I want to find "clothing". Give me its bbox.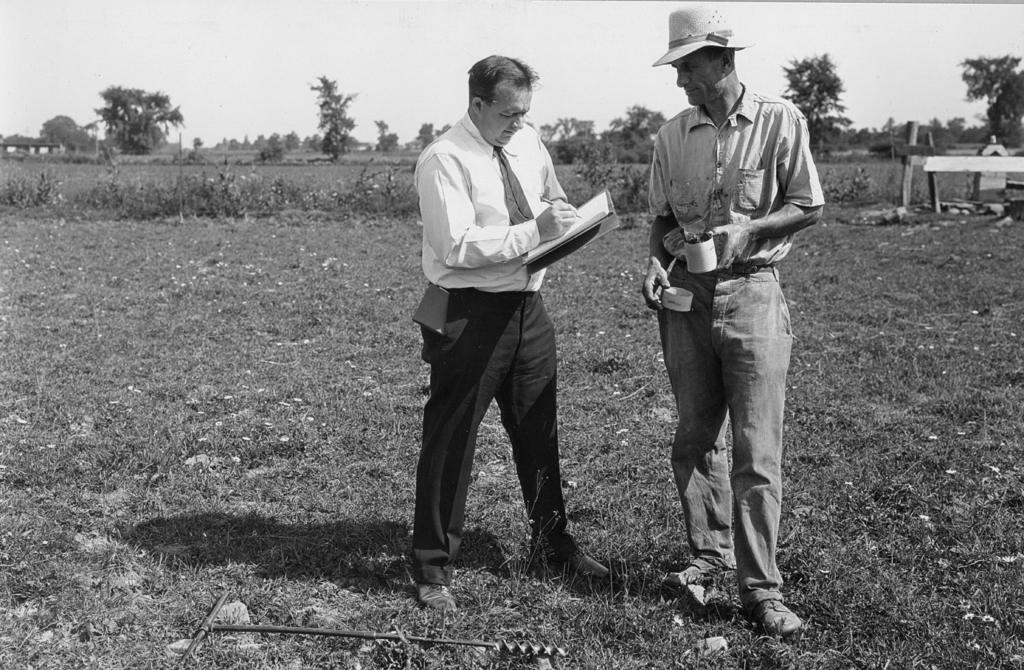
643/17/826/594.
